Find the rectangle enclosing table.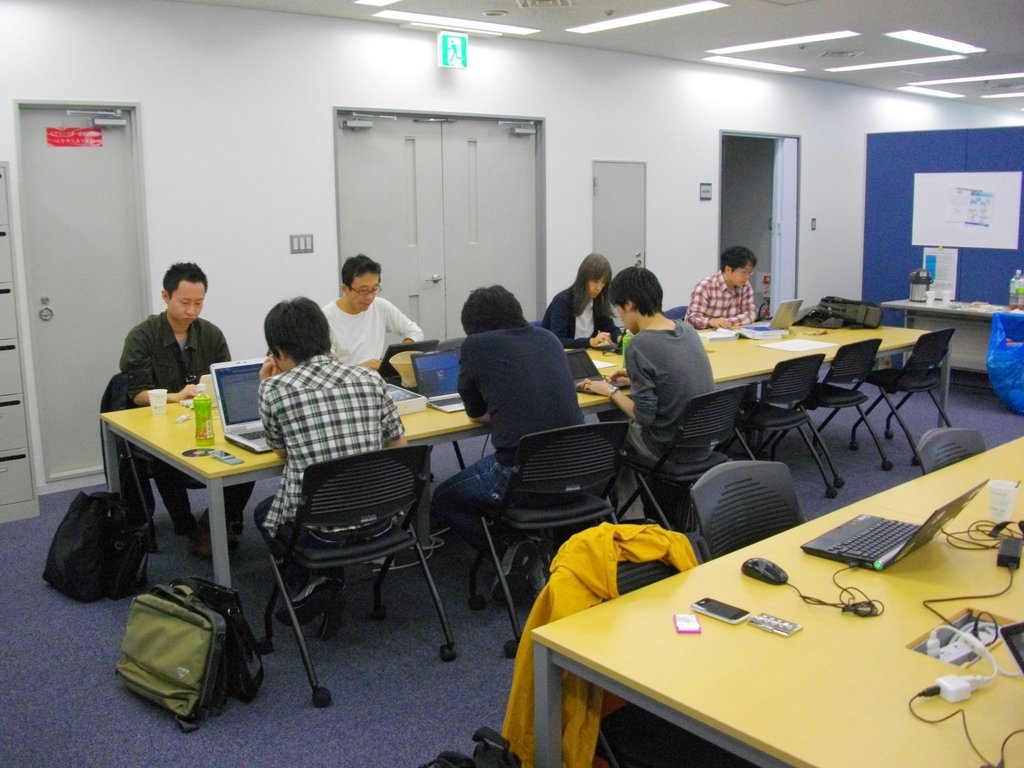
[left=534, top=464, right=1023, bottom=767].
